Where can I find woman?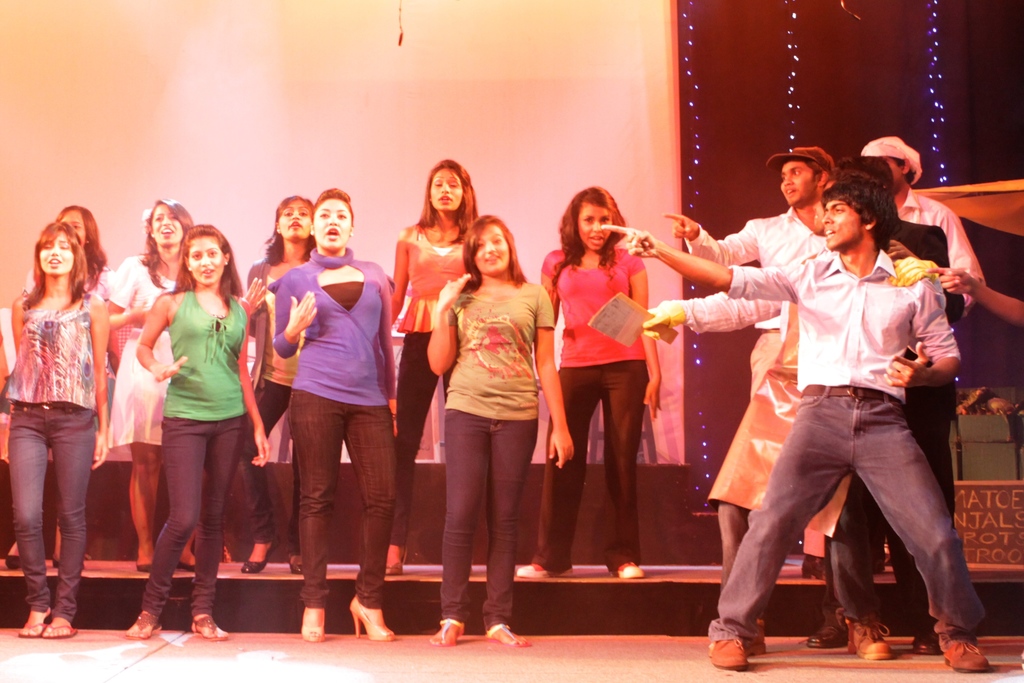
You can find it at (105,201,199,571).
